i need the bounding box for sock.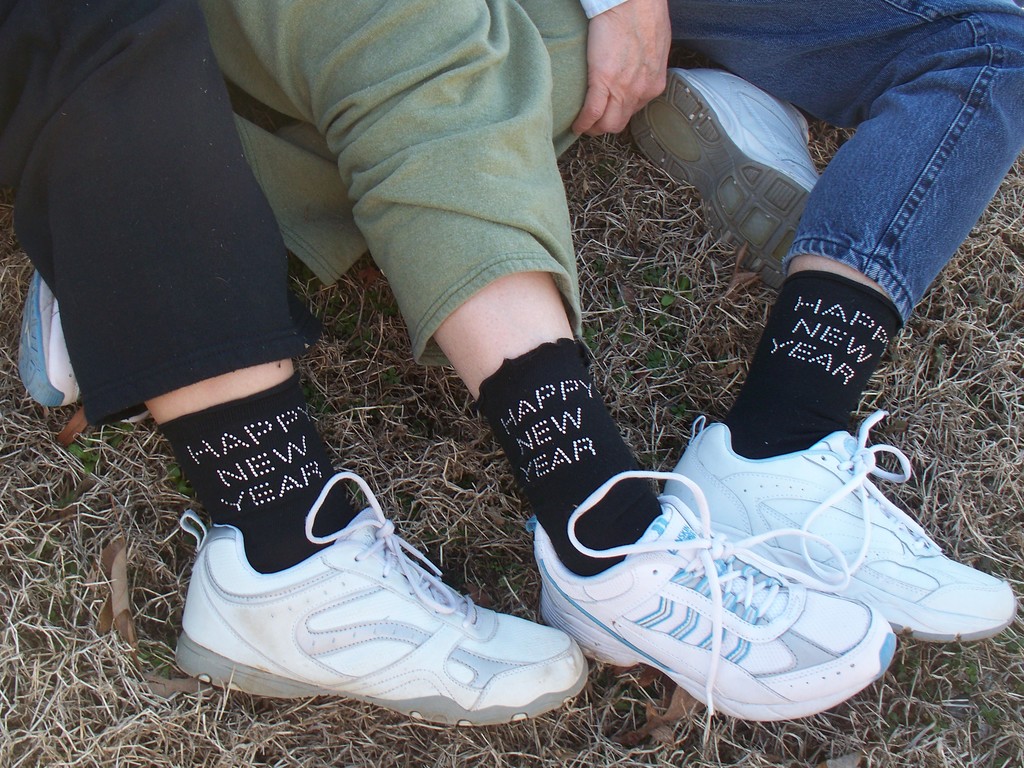
Here it is: locate(723, 268, 903, 456).
